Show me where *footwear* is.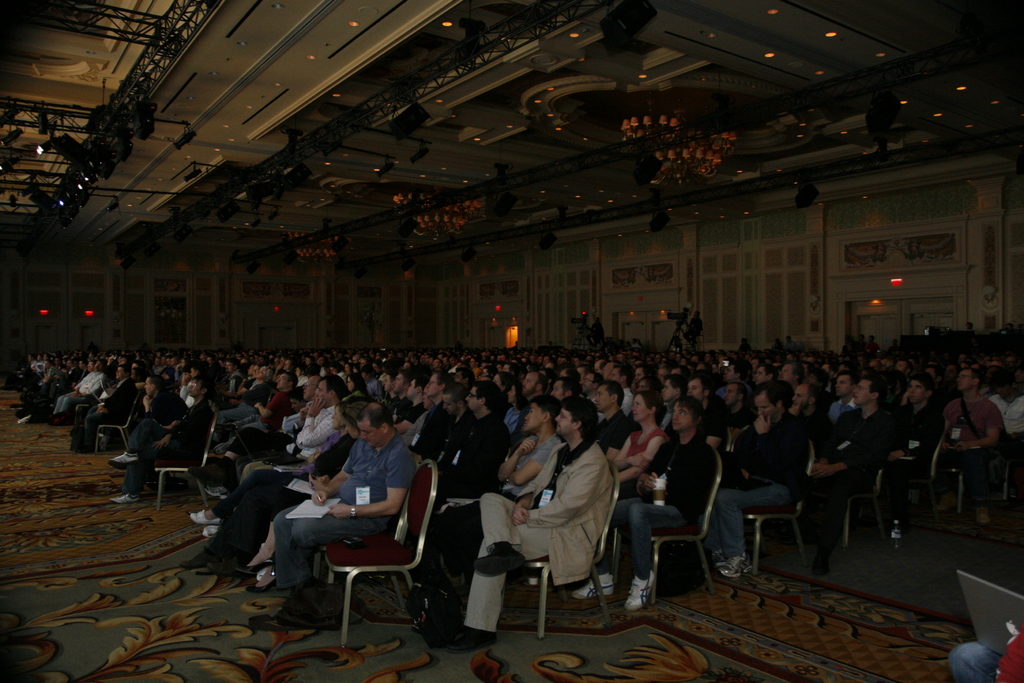
*footwear* is at (x1=572, y1=572, x2=618, y2=597).
